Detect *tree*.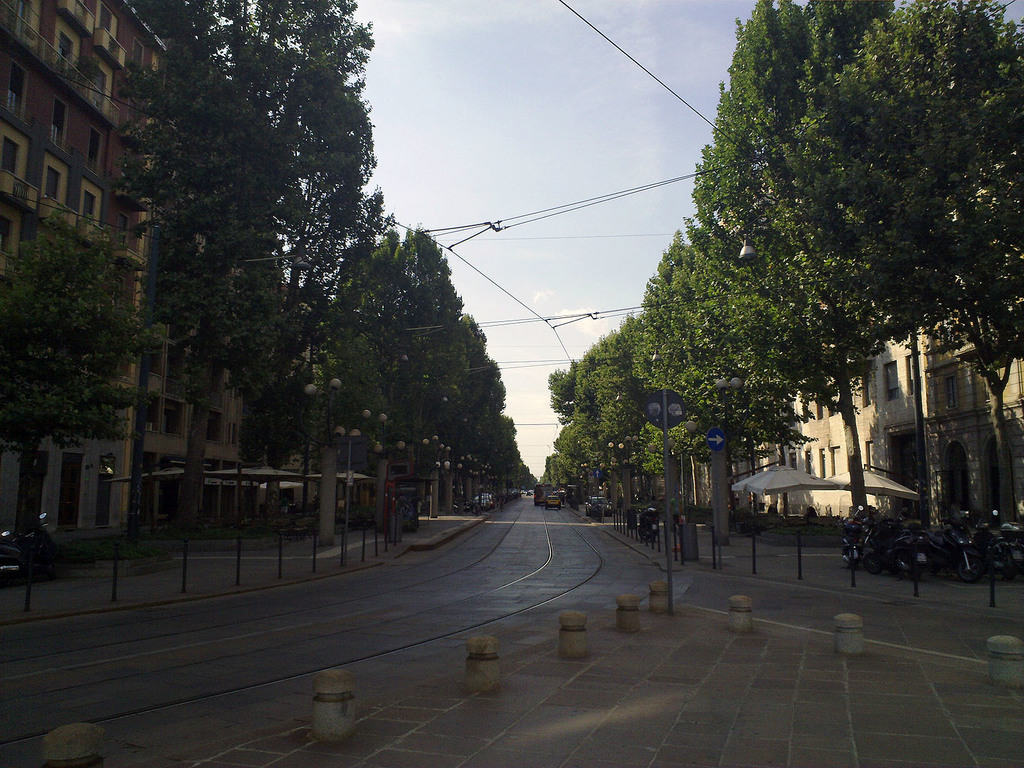
Detected at [x1=724, y1=0, x2=1023, y2=569].
